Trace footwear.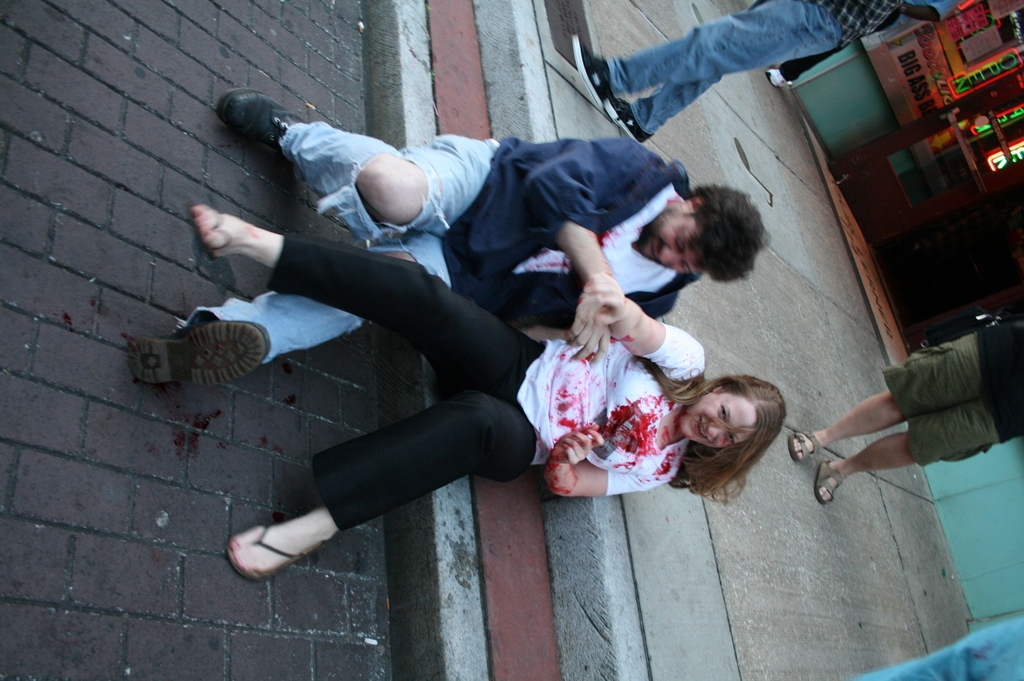
Traced to select_region(812, 460, 845, 502).
